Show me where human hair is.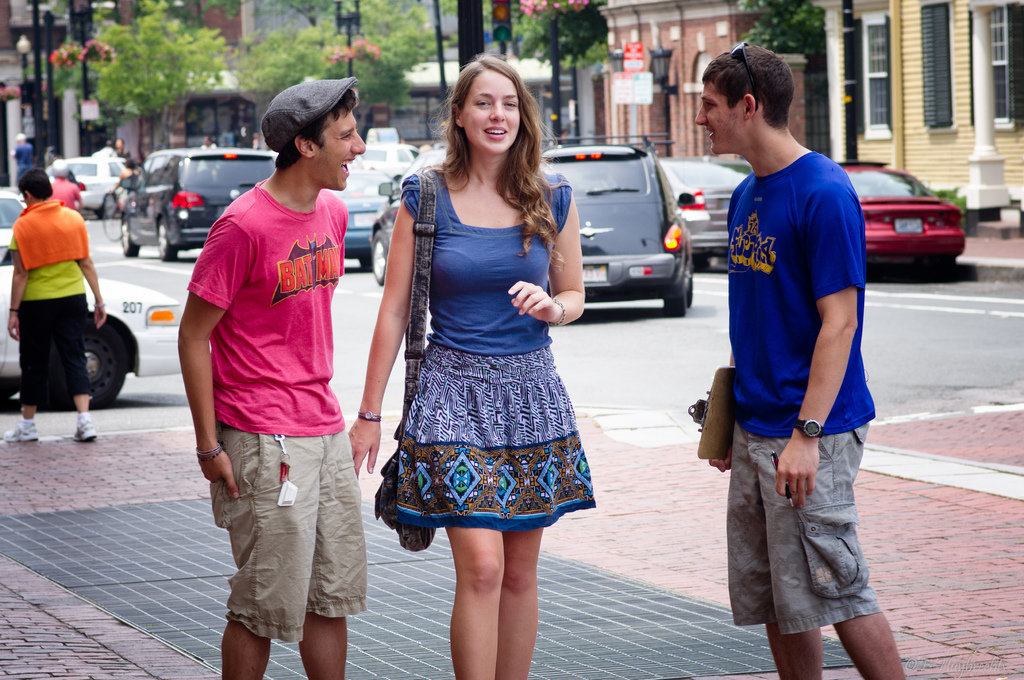
human hair is at 438,48,560,263.
